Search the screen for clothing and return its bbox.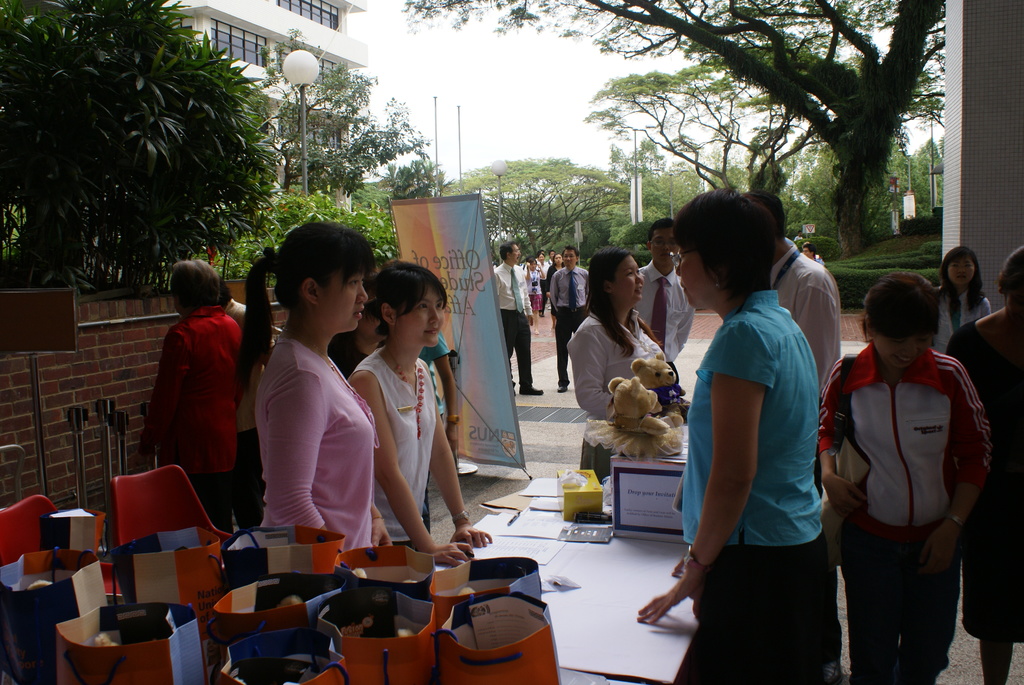
Found: l=547, t=272, r=588, b=388.
